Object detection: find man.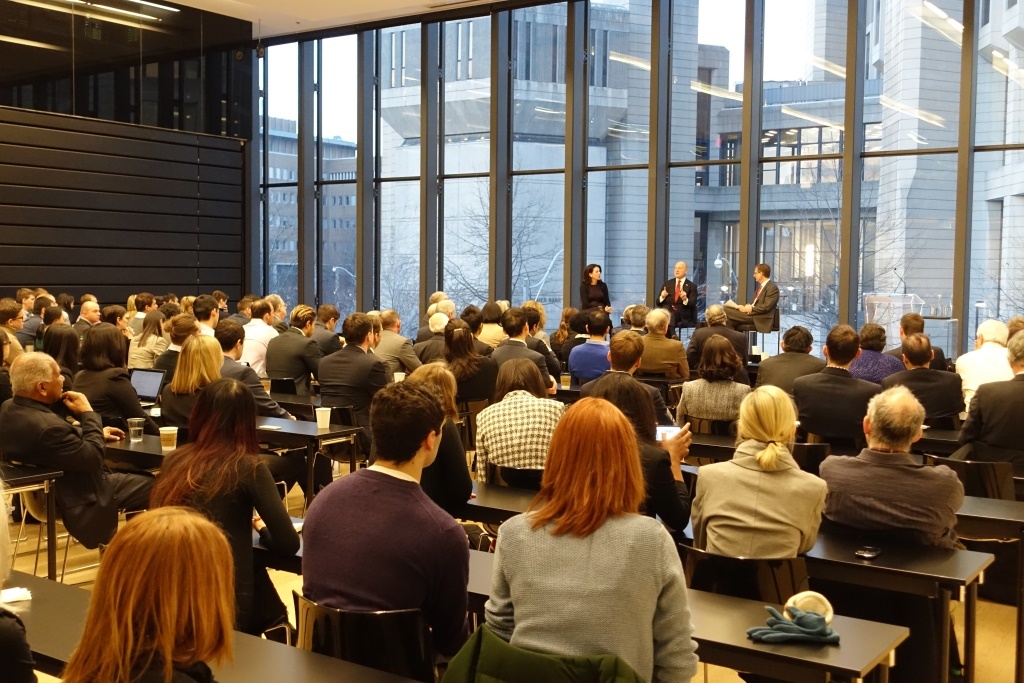
x1=417, y1=299, x2=454, y2=339.
